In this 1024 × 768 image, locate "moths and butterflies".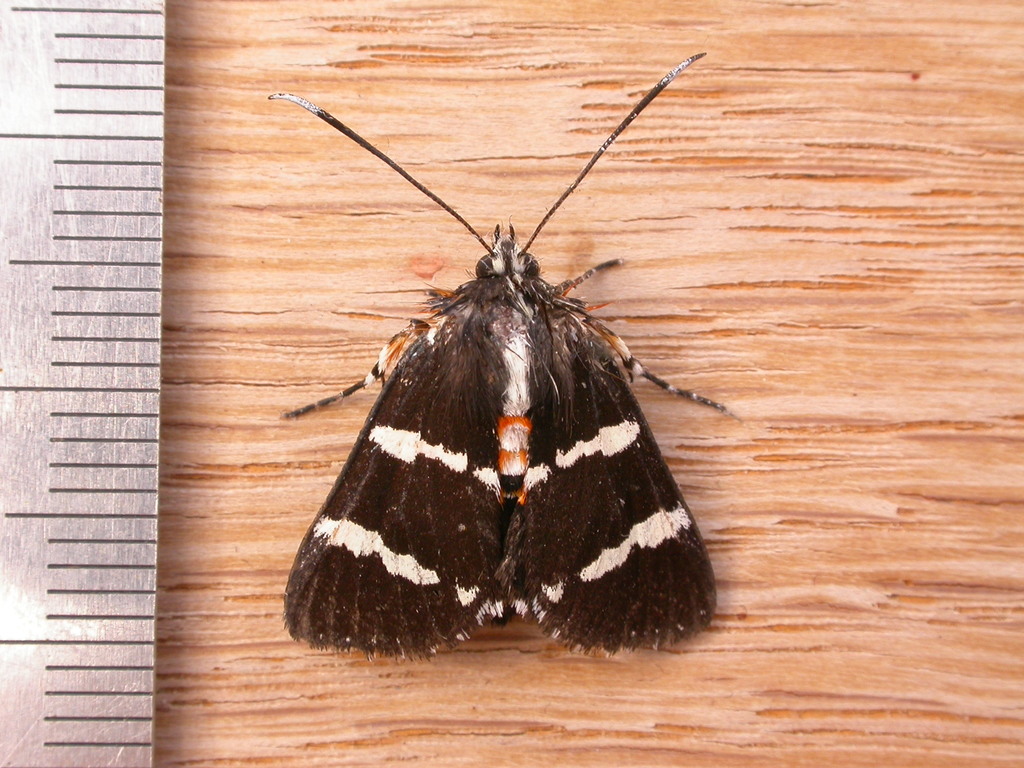
Bounding box: [264,48,749,659].
